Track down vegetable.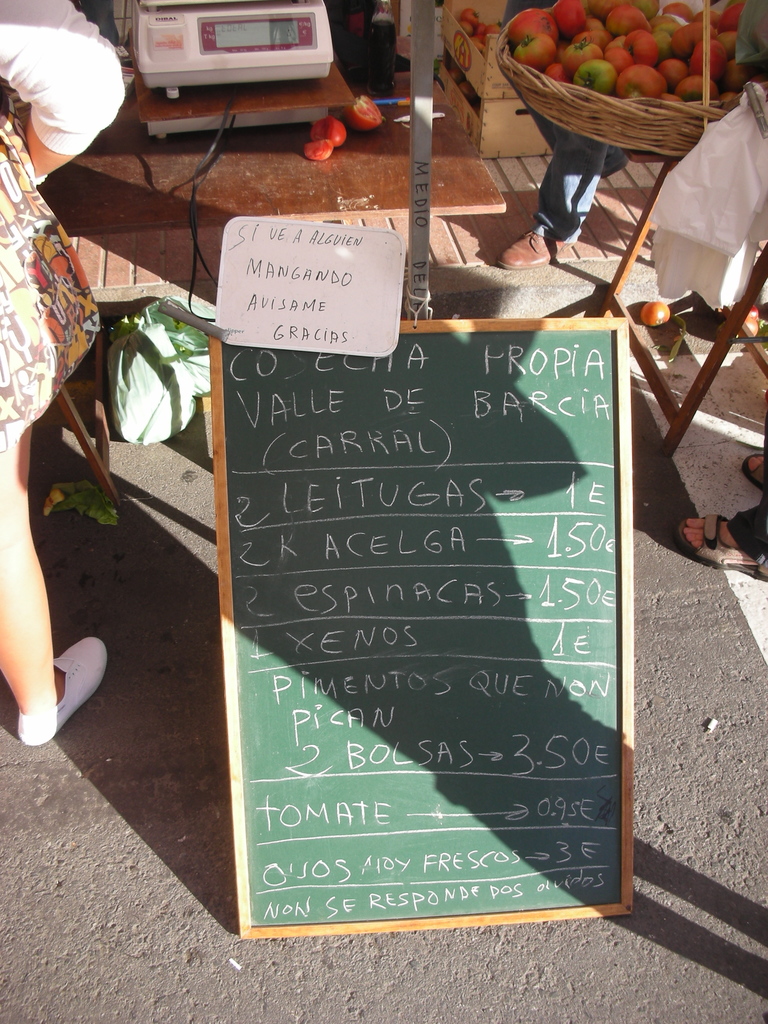
Tracked to [left=303, top=145, right=330, bottom=159].
